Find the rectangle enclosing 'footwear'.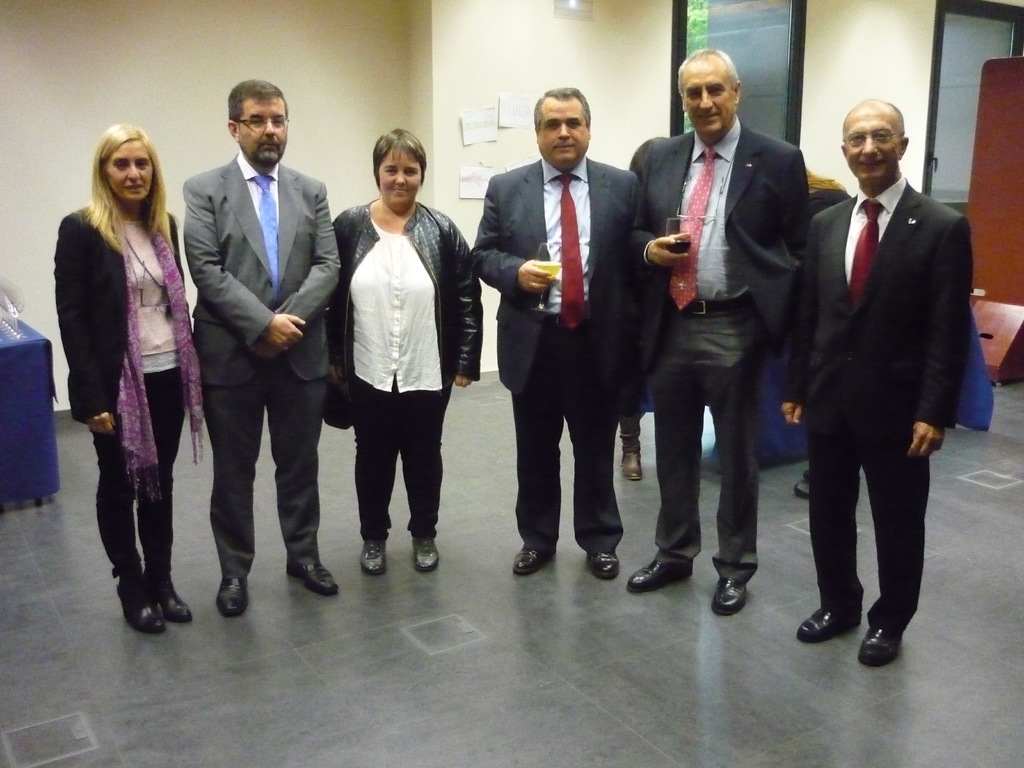
292,561,344,596.
